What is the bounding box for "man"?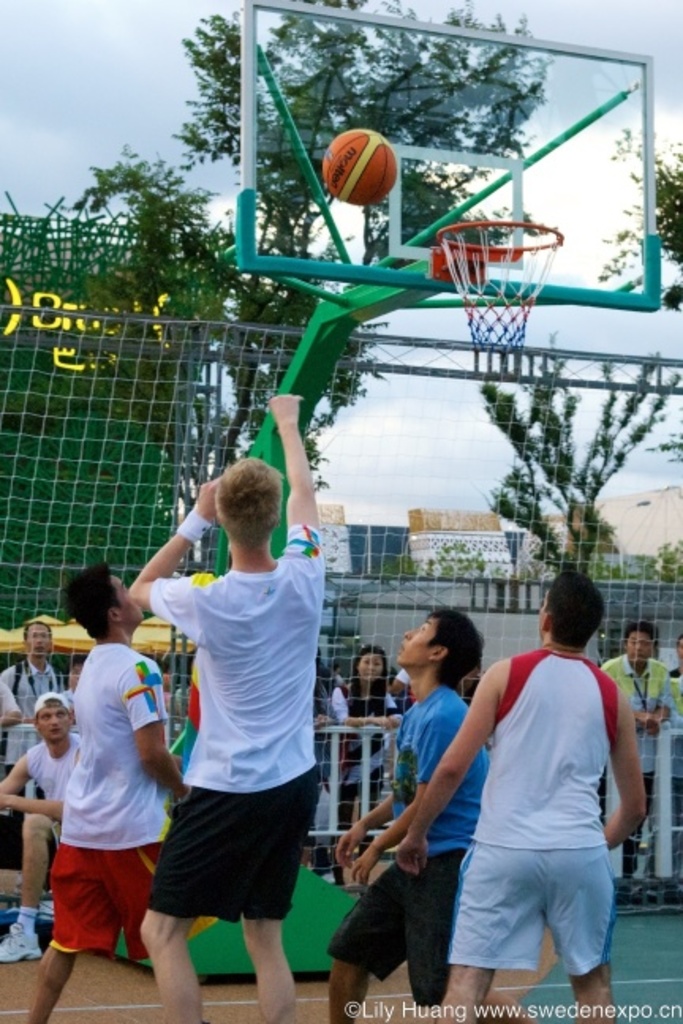
<box>3,618,58,760</box>.
